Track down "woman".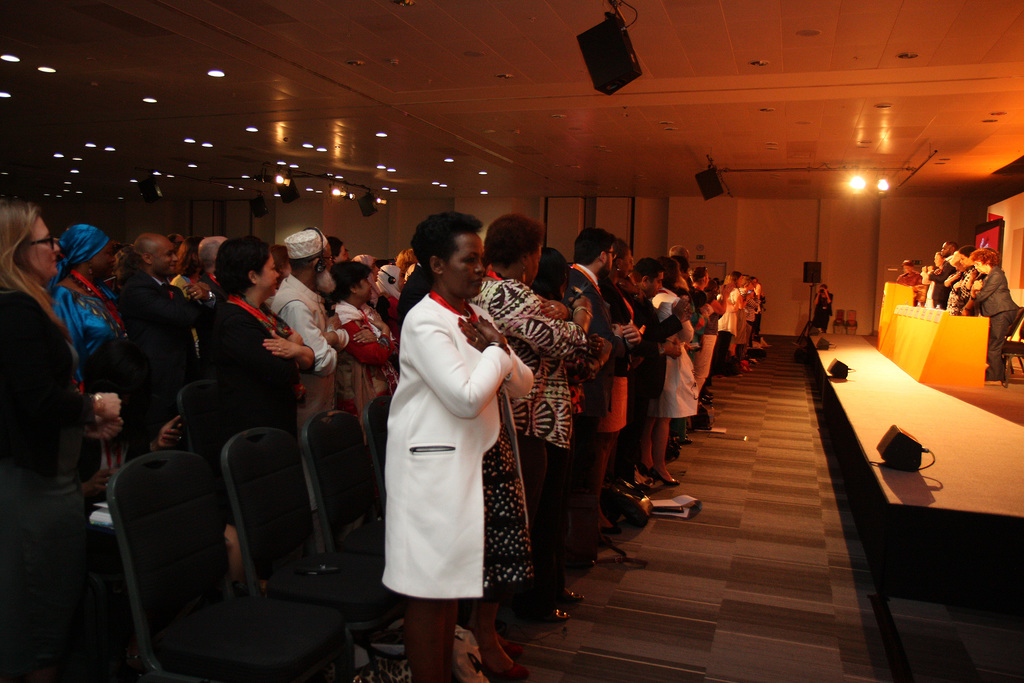
Tracked to select_region(371, 266, 404, 340).
